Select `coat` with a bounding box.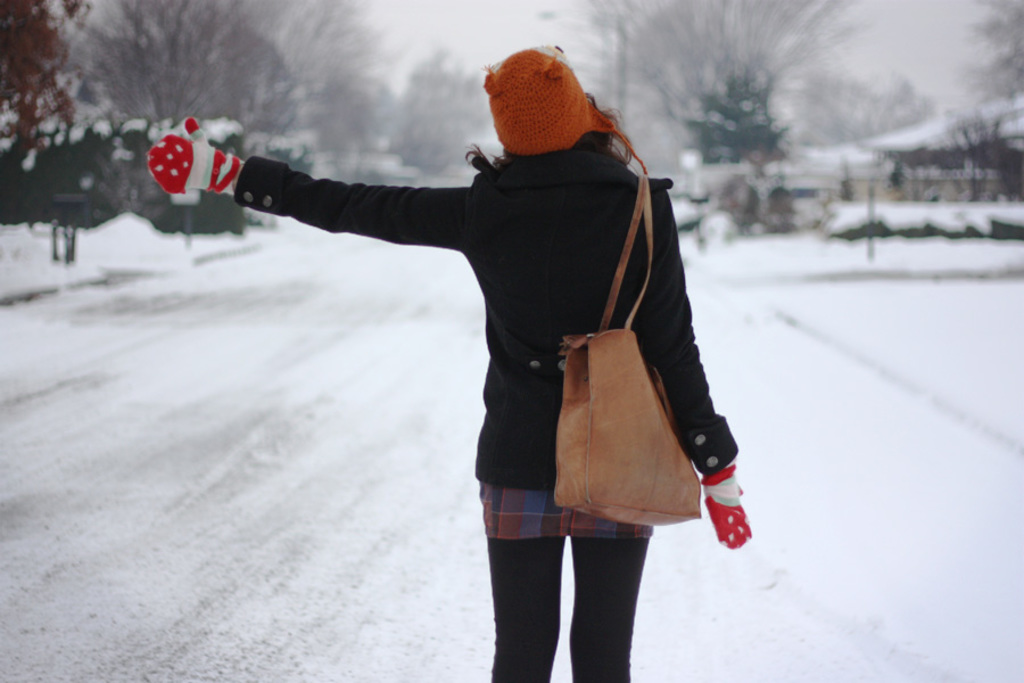
bbox=[366, 79, 701, 540].
